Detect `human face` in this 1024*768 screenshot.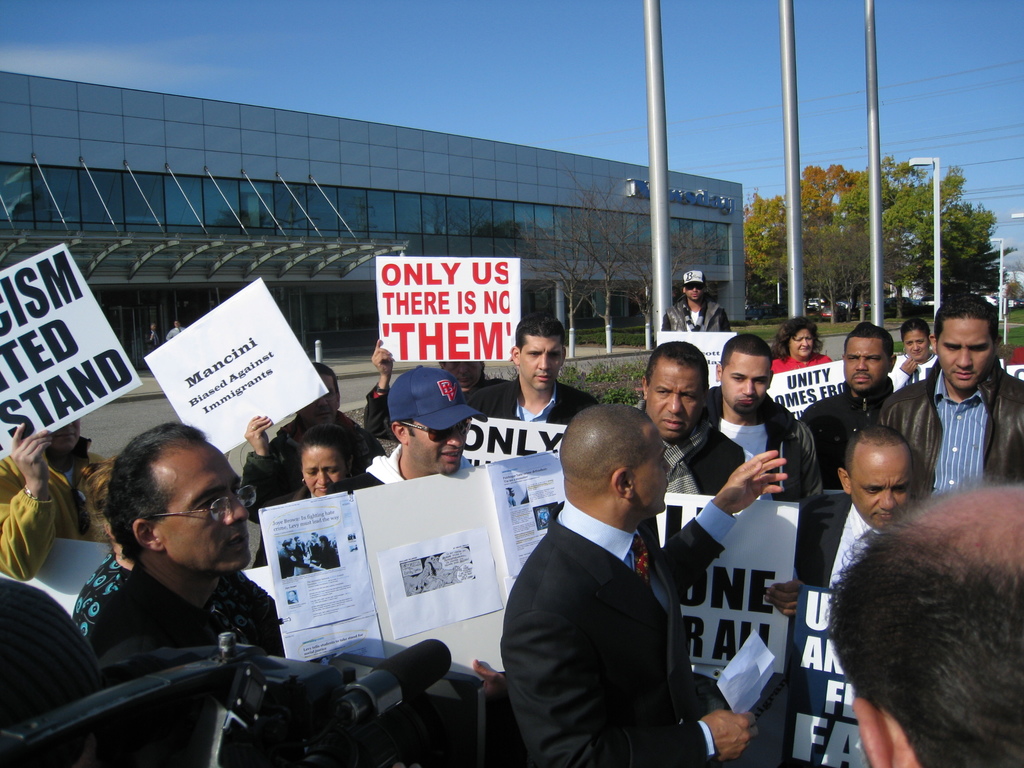
Detection: <box>938,318,995,388</box>.
